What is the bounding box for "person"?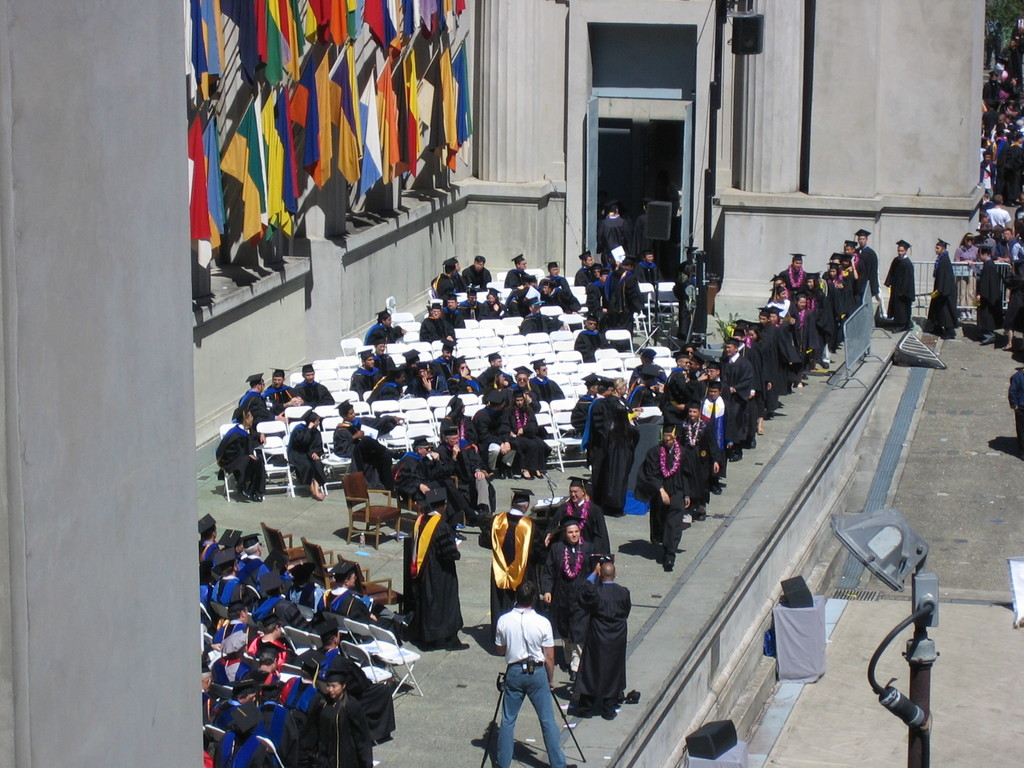
x1=1009 y1=368 x2=1023 y2=454.
